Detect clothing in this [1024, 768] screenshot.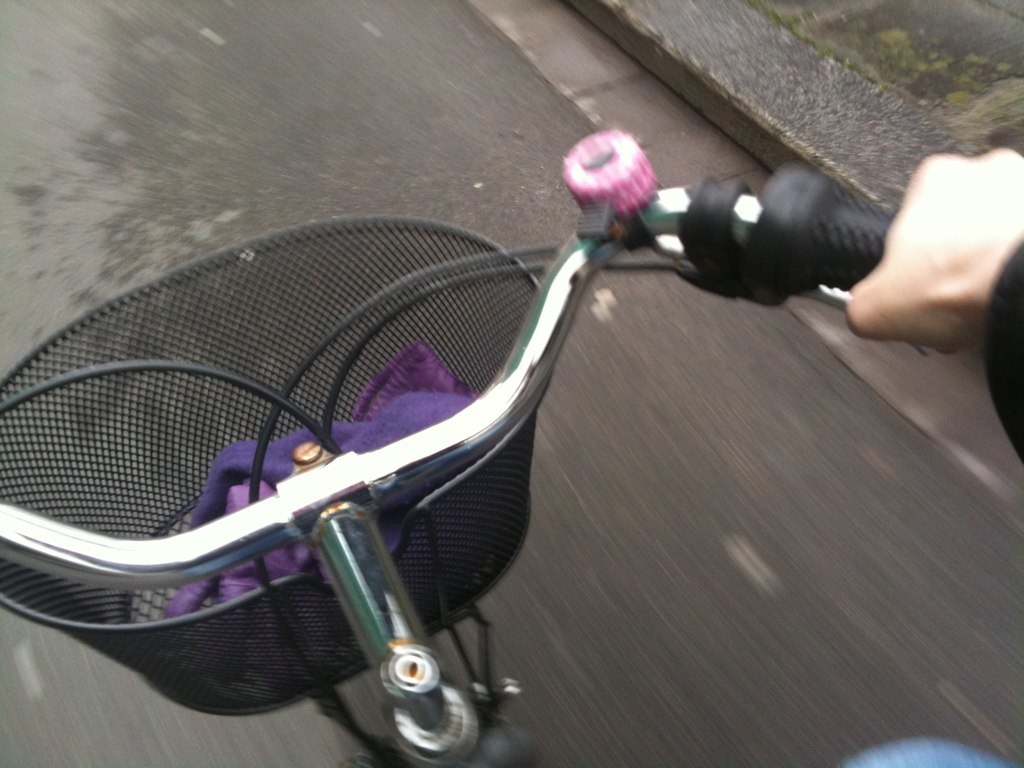
Detection: box=[986, 244, 1023, 461].
